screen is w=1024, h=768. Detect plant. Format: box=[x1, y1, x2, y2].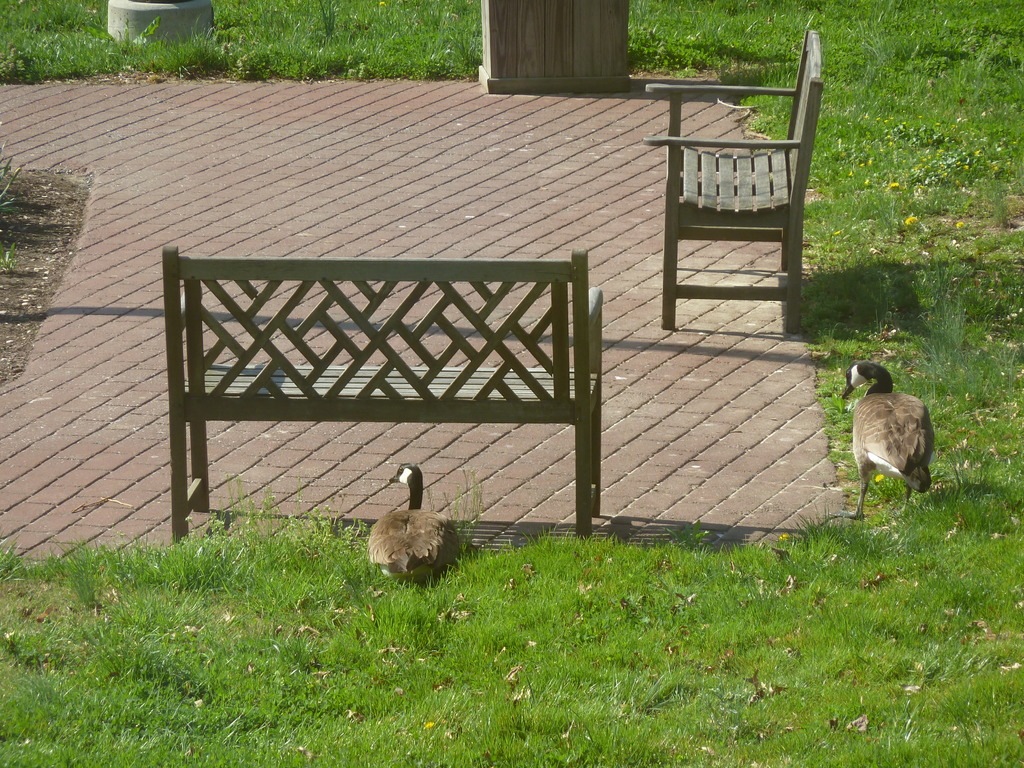
box=[313, 0, 339, 44].
